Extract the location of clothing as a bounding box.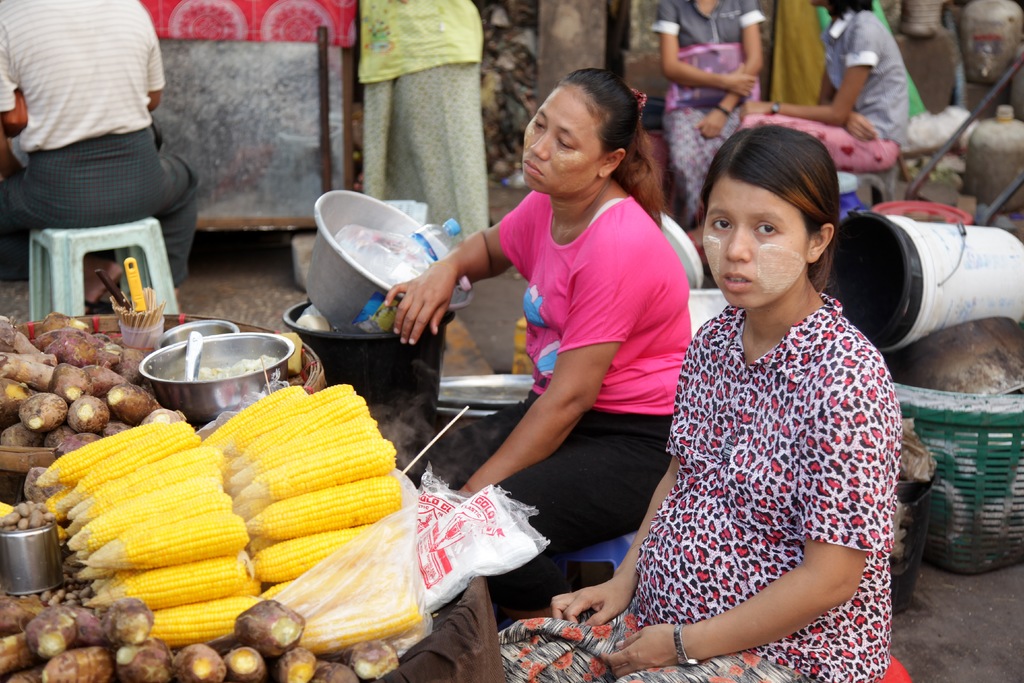
[left=362, top=63, right=489, bottom=244].
